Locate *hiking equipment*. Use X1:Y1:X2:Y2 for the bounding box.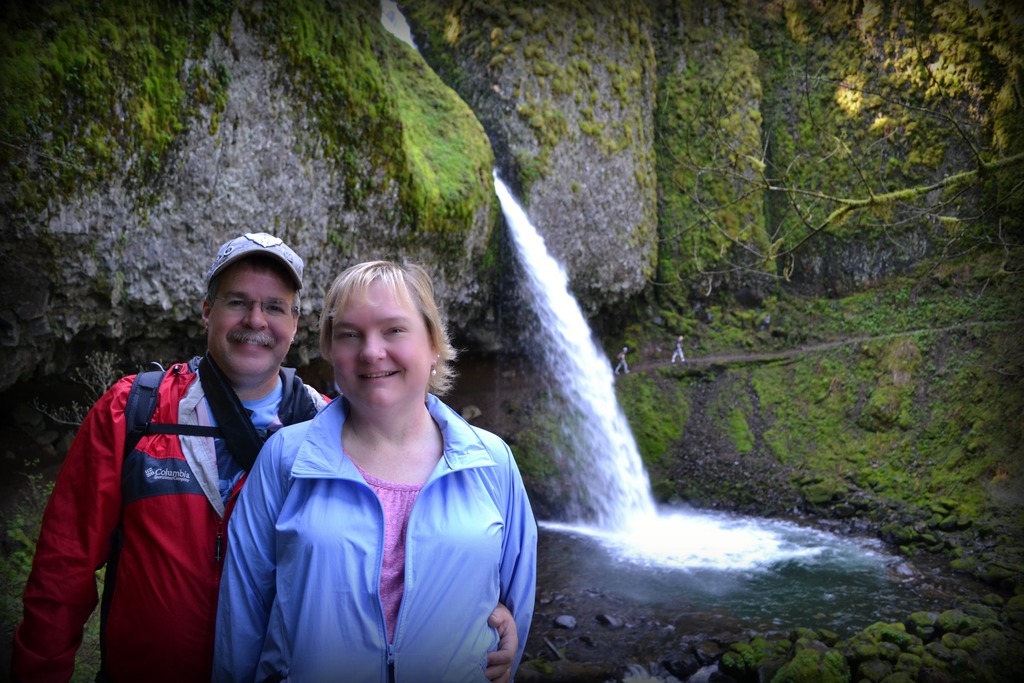
93:352:332:586.
